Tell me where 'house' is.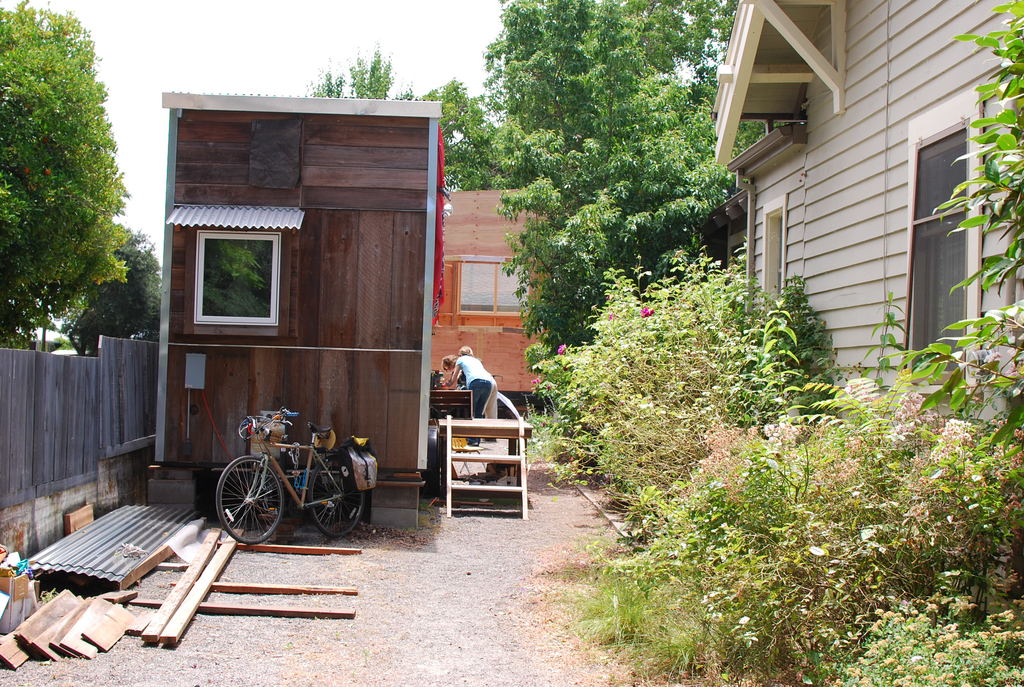
'house' is at 0, 0, 1023, 686.
